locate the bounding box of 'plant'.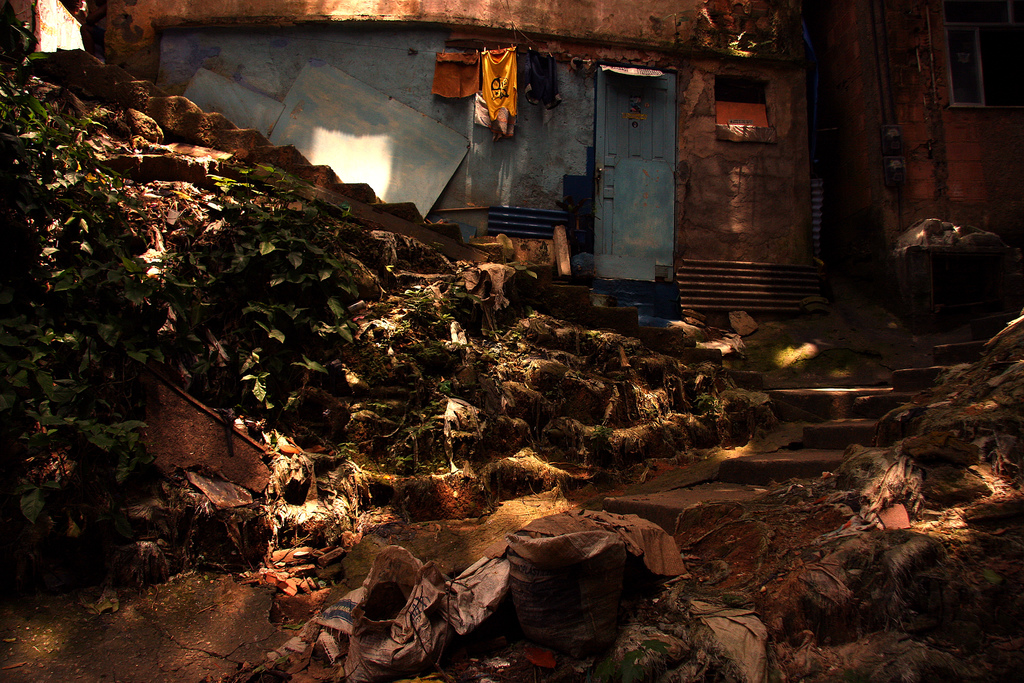
Bounding box: select_region(0, 24, 169, 532).
